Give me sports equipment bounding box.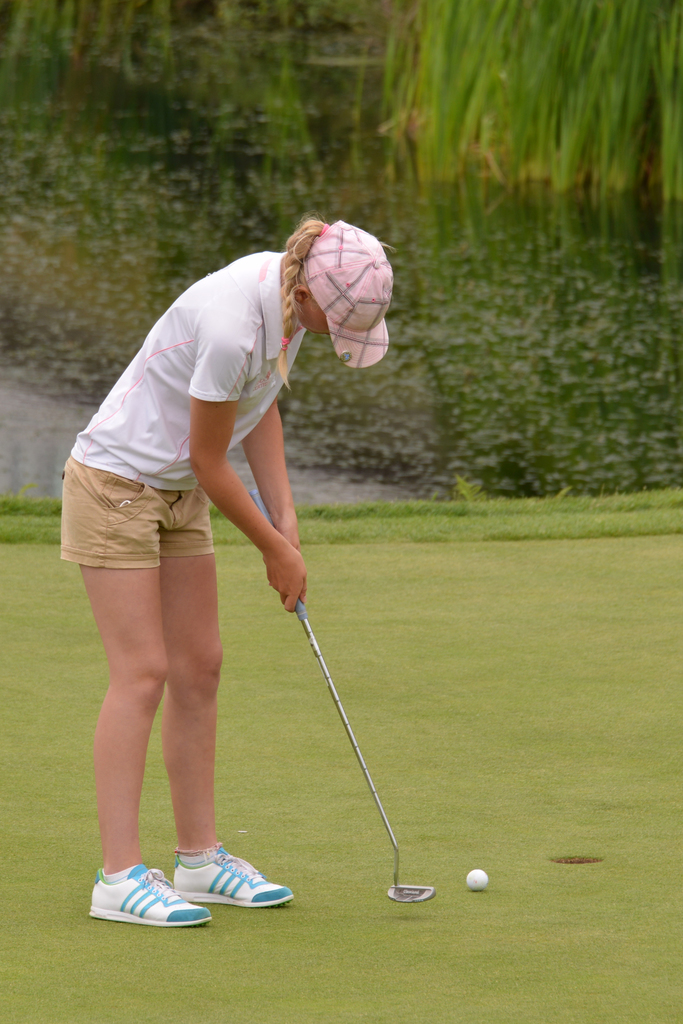
box(465, 865, 490, 890).
